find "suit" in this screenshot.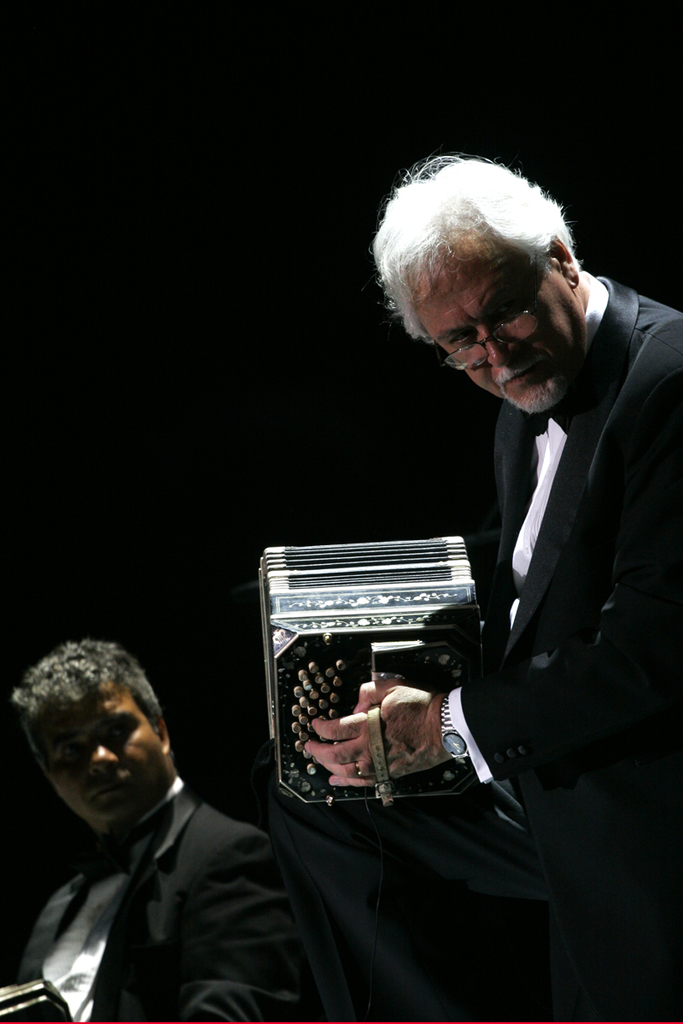
The bounding box for "suit" is locate(0, 776, 303, 1023).
